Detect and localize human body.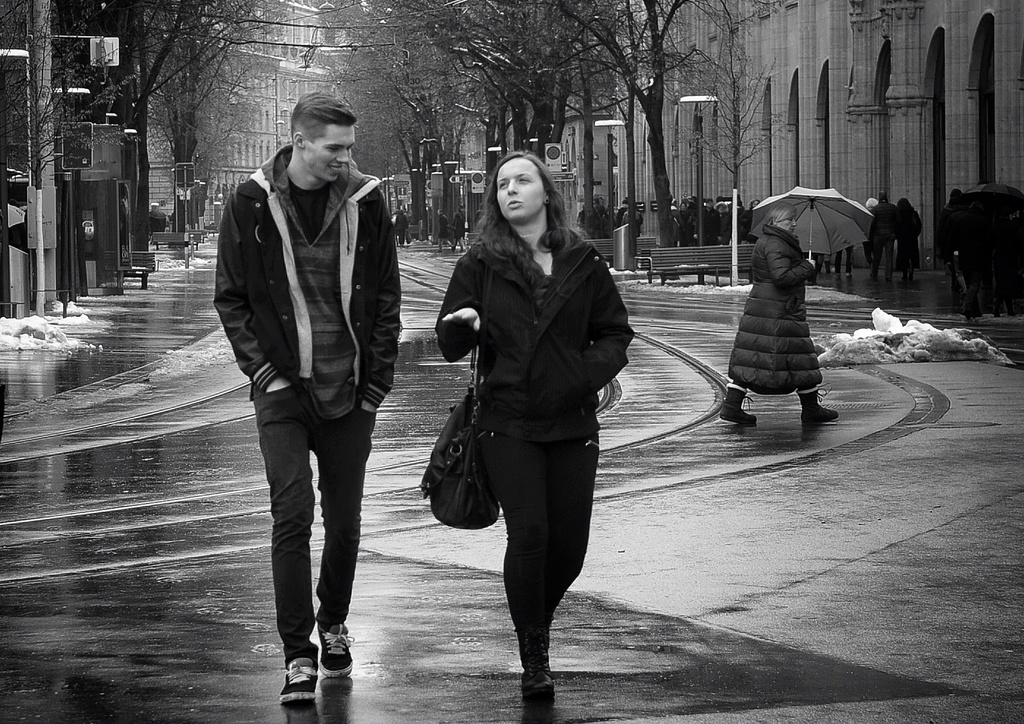
Localized at bbox=[434, 225, 636, 705].
